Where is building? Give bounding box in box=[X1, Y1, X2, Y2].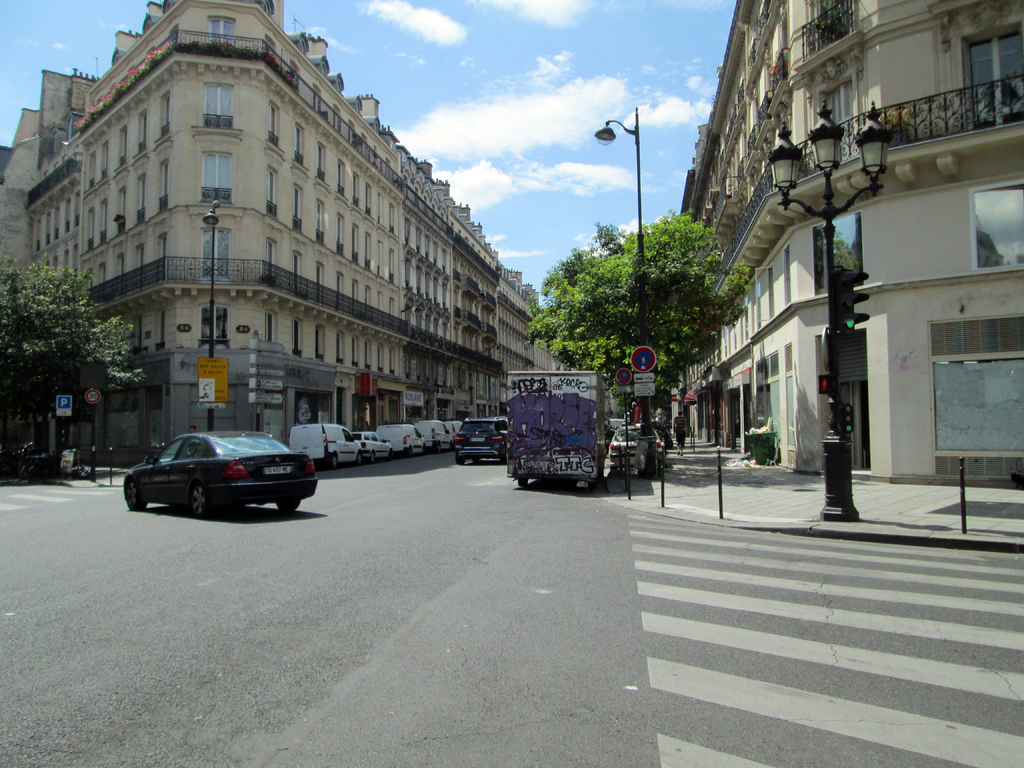
box=[676, 0, 1023, 494].
